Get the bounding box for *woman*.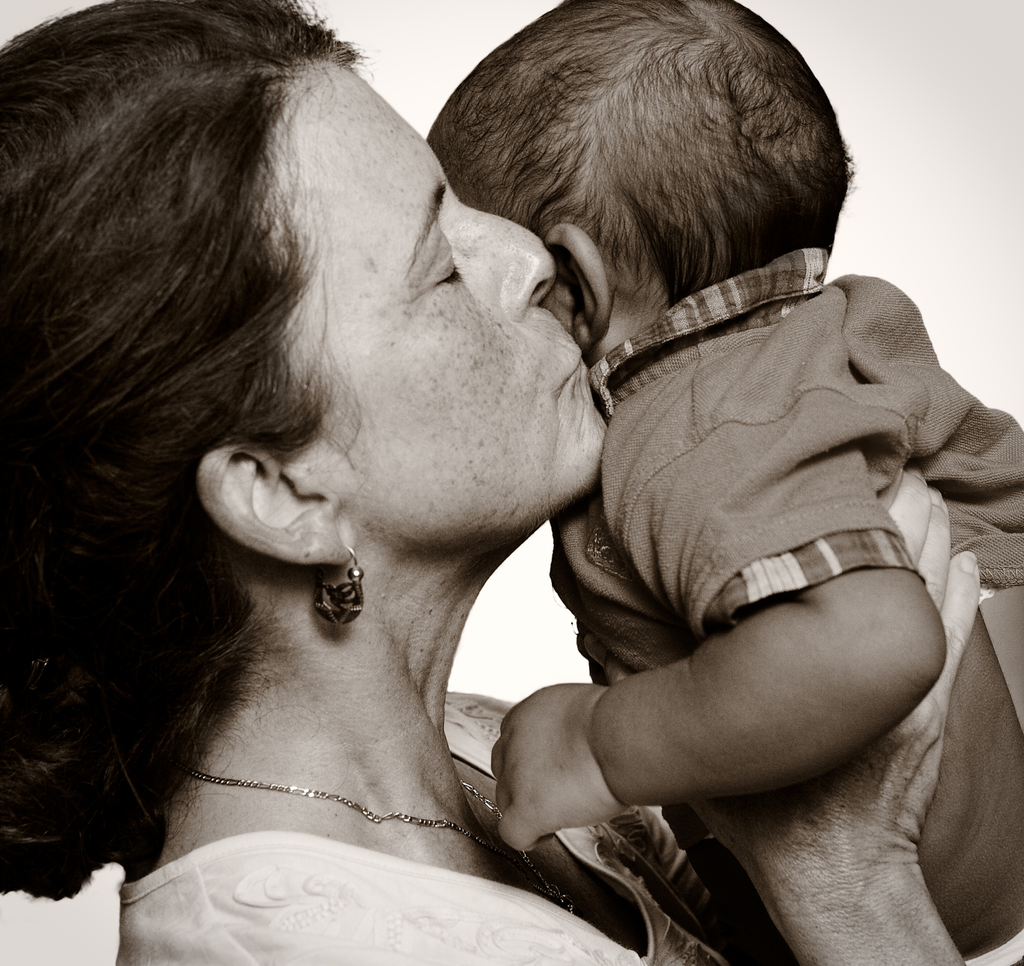
0/0/1023/962.
